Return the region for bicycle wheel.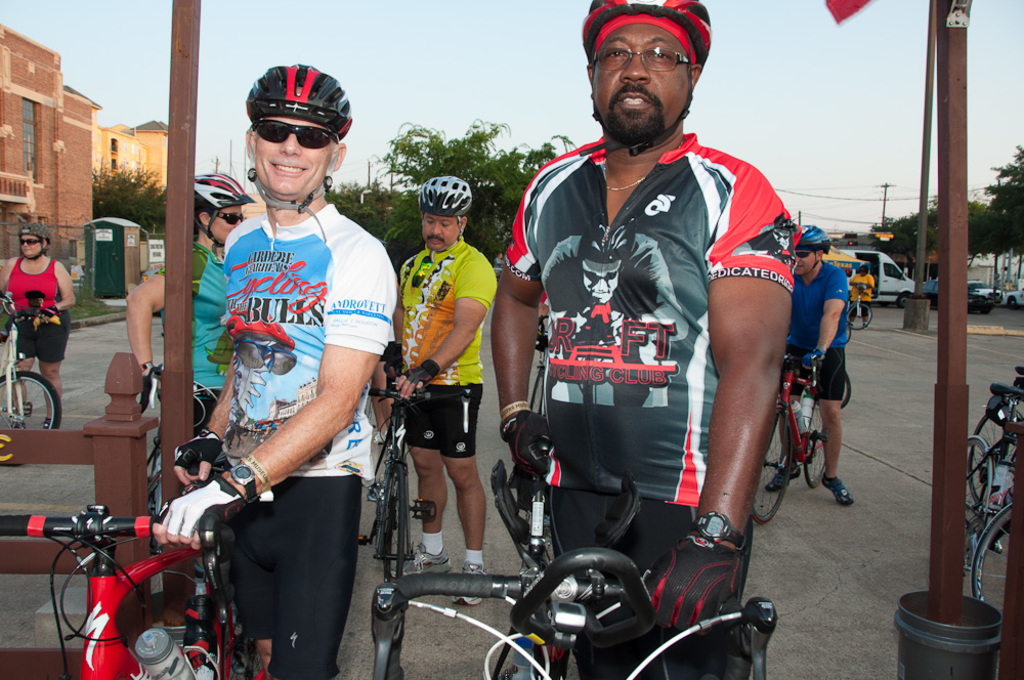
(x1=972, y1=403, x2=1023, y2=511).
